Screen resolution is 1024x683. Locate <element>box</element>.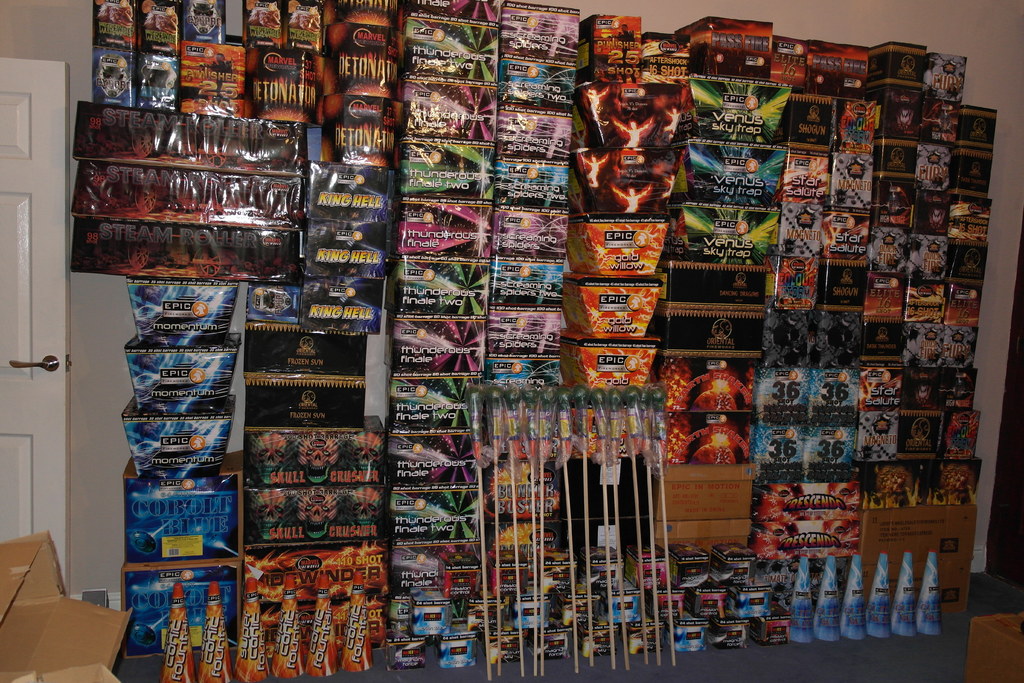
left=669, top=621, right=707, bottom=649.
